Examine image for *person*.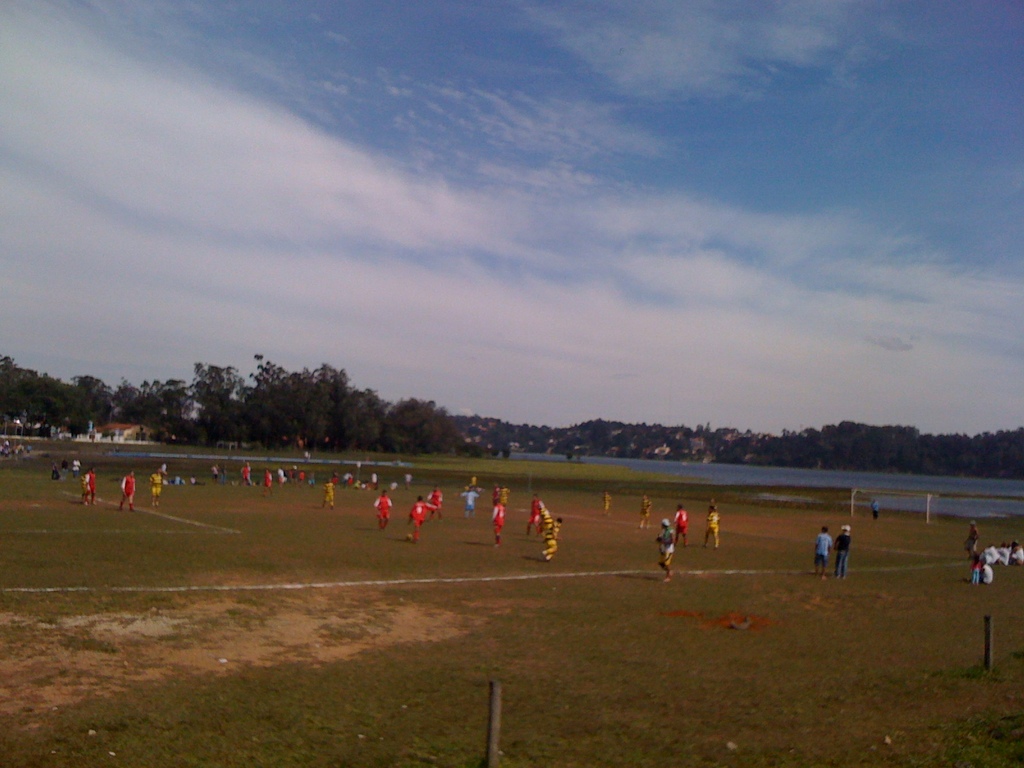
Examination result: (866, 495, 882, 529).
